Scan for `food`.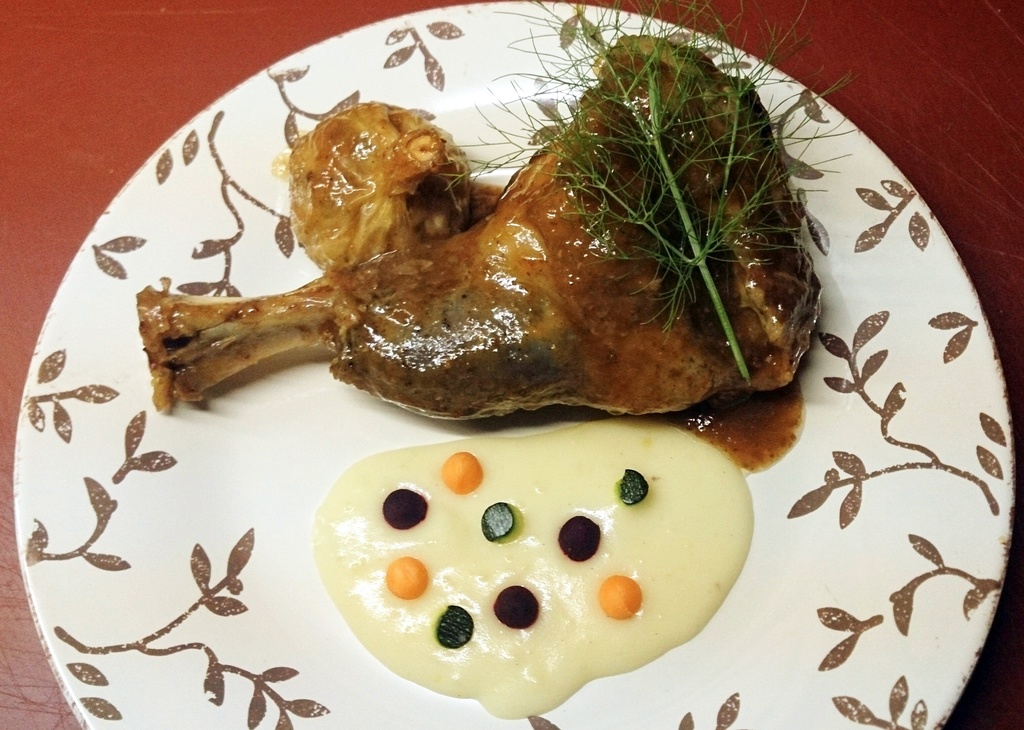
Scan result: rect(385, 559, 428, 599).
